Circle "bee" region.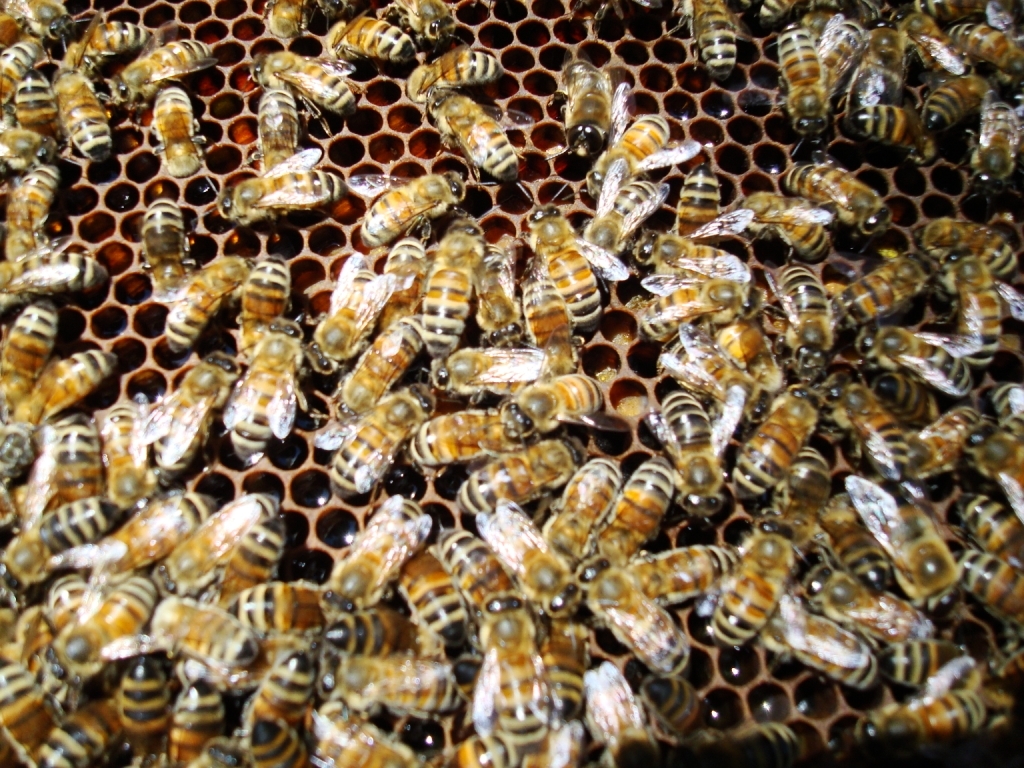
Region: 569/166/659/258.
